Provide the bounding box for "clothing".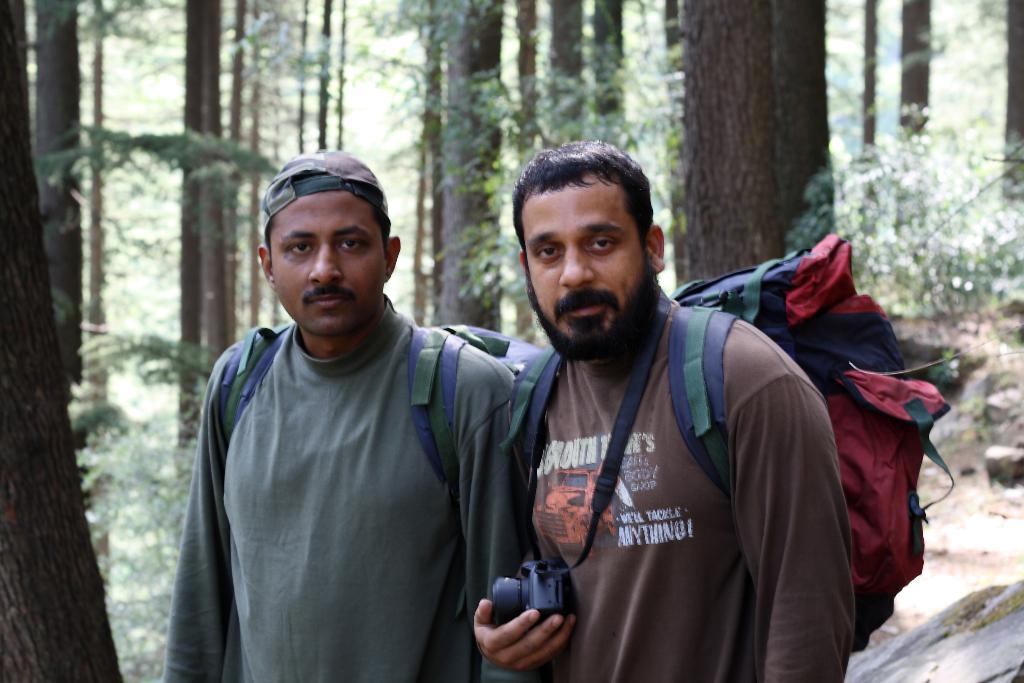
crop(534, 292, 857, 682).
